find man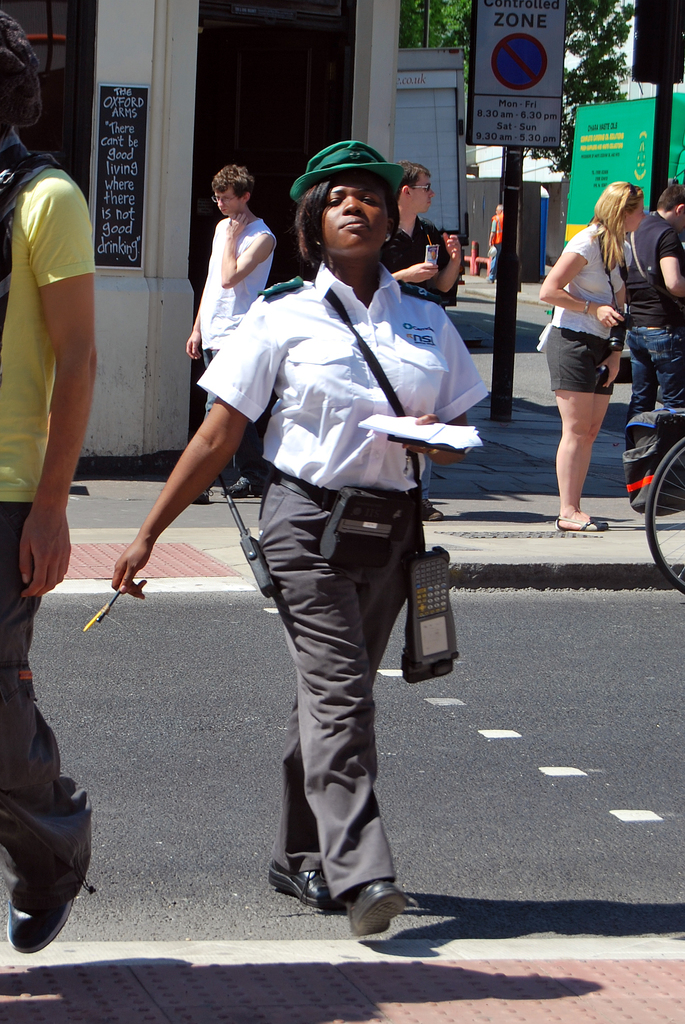
box(188, 167, 280, 501)
